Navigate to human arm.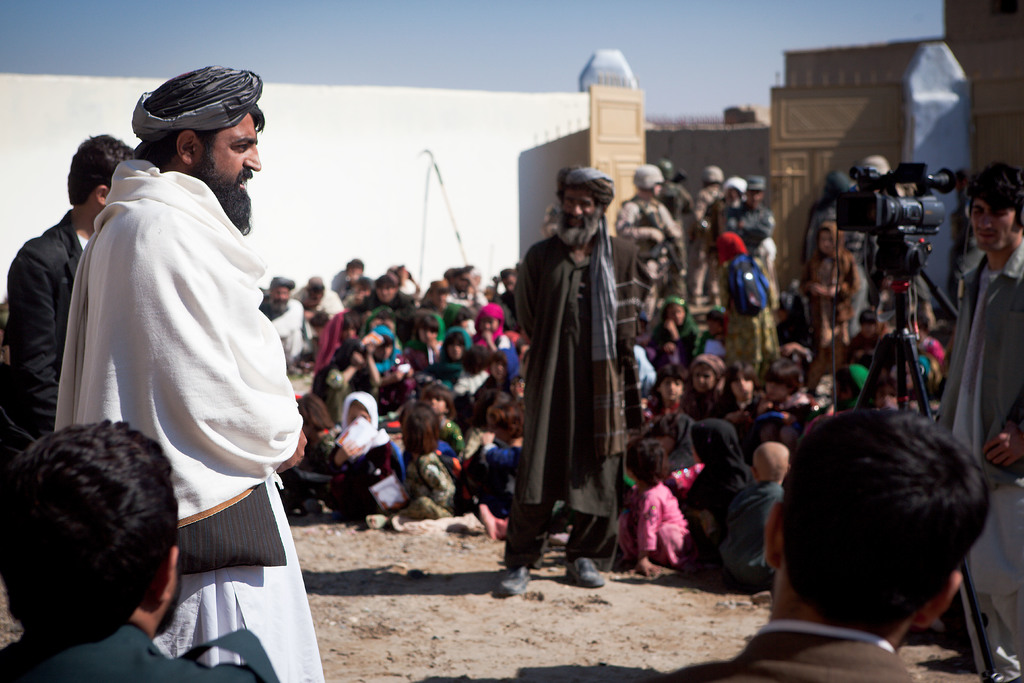
Navigation target: Rect(166, 206, 317, 468).
